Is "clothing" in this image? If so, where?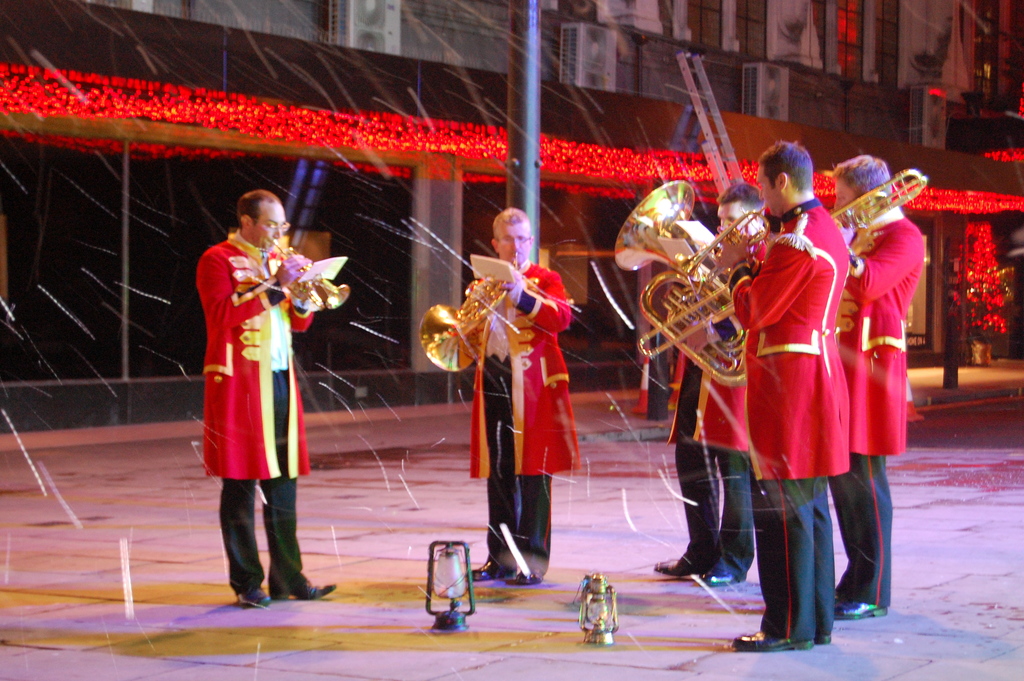
Yes, at <region>680, 363, 762, 586</region>.
